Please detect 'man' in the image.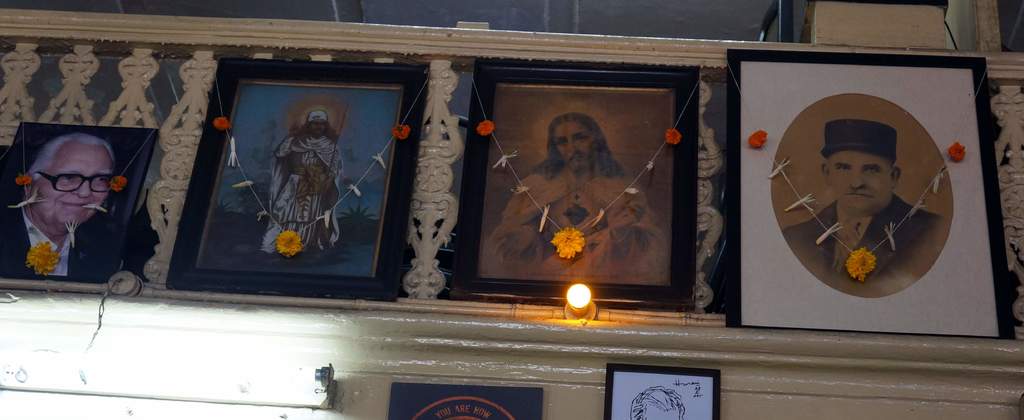
box(485, 115, 673, 279).
